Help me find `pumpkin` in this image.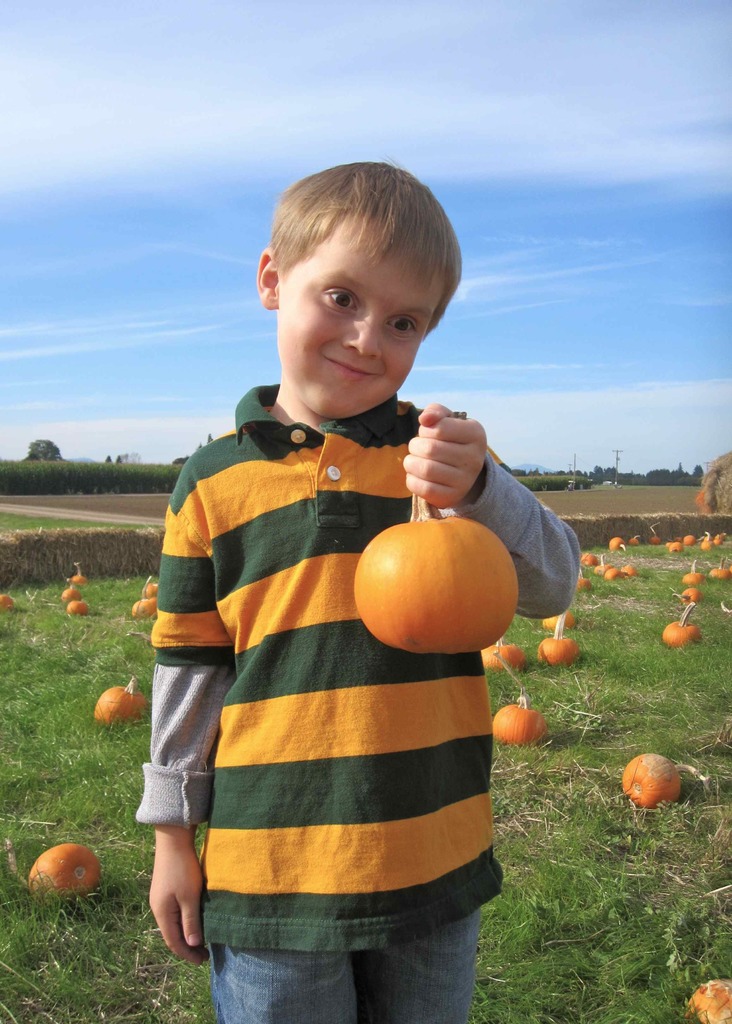
Found it: [340,500,513,654].
